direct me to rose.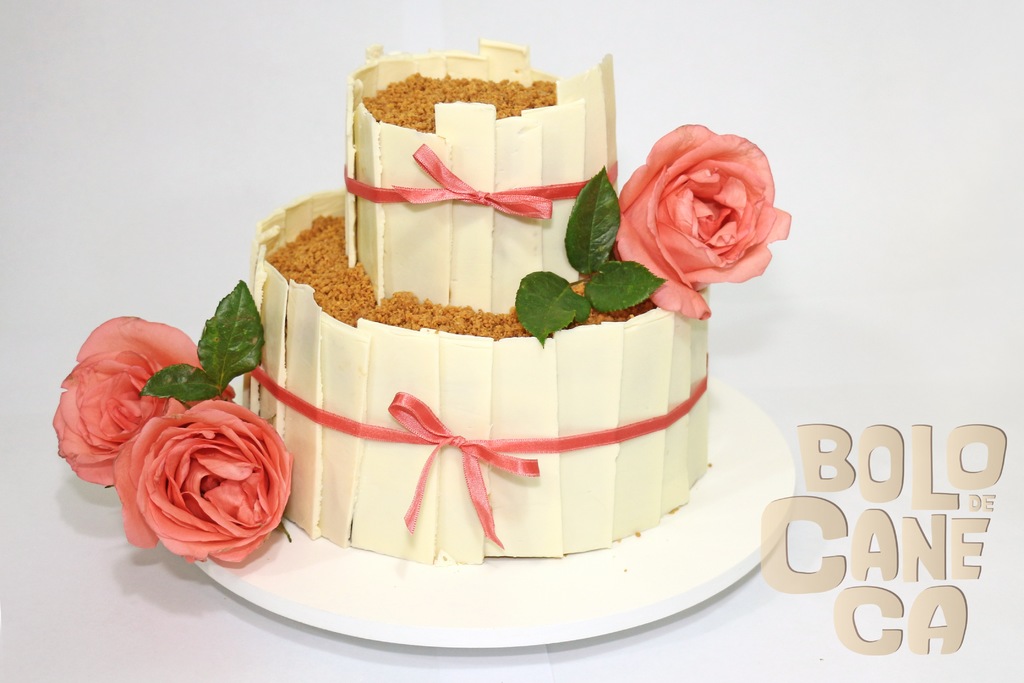
Direction: [49, 313, 238, 491].
